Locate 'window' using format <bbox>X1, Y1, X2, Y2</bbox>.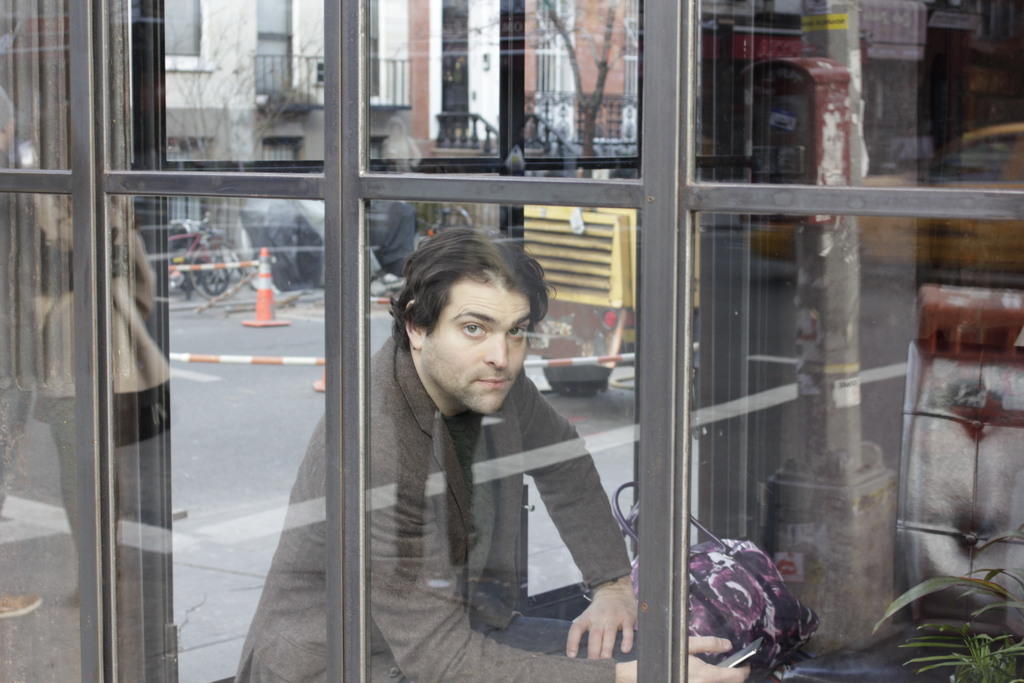
<bbox>0, 0, 1023, 682</bbox>.
